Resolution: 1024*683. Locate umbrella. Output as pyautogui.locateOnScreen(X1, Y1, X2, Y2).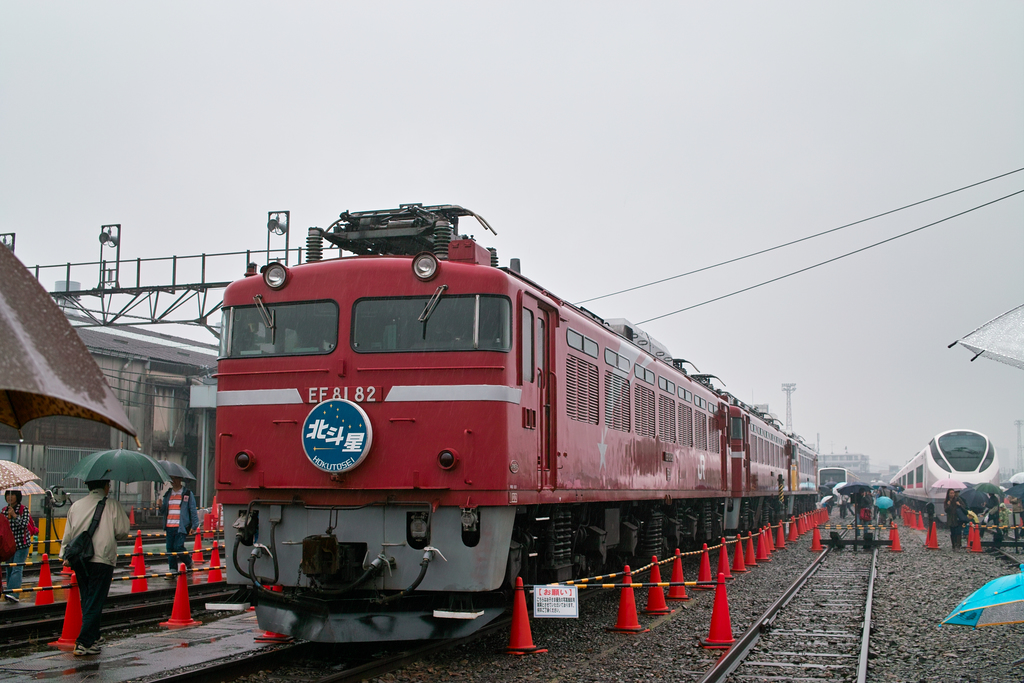
pyautogui.locateOnScreen(0, 457, 35, 492).
